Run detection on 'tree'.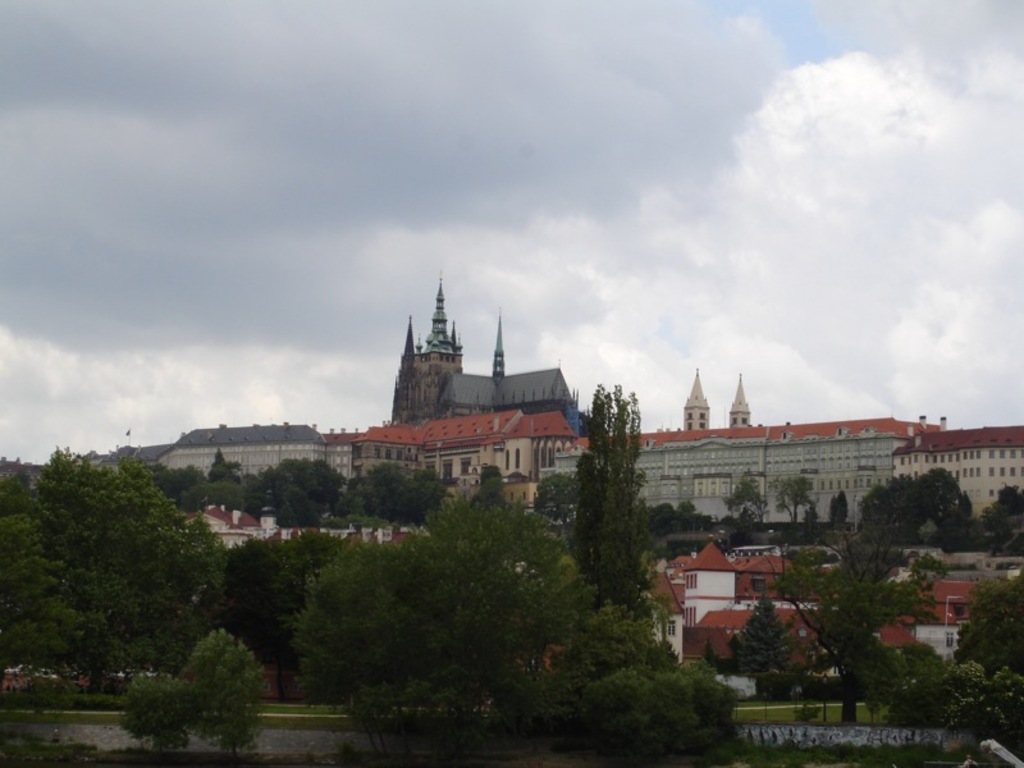
Result: Rect(151, 453, 206, 507).
